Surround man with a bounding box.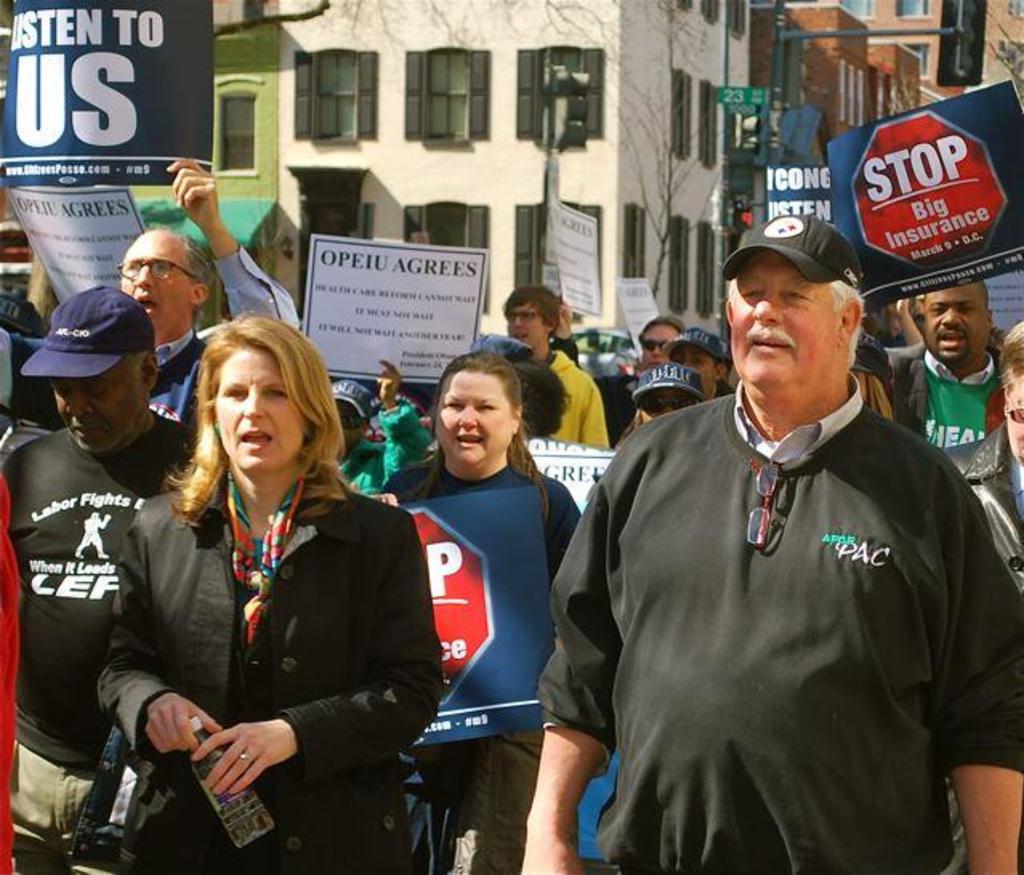
556,306,687,436.
